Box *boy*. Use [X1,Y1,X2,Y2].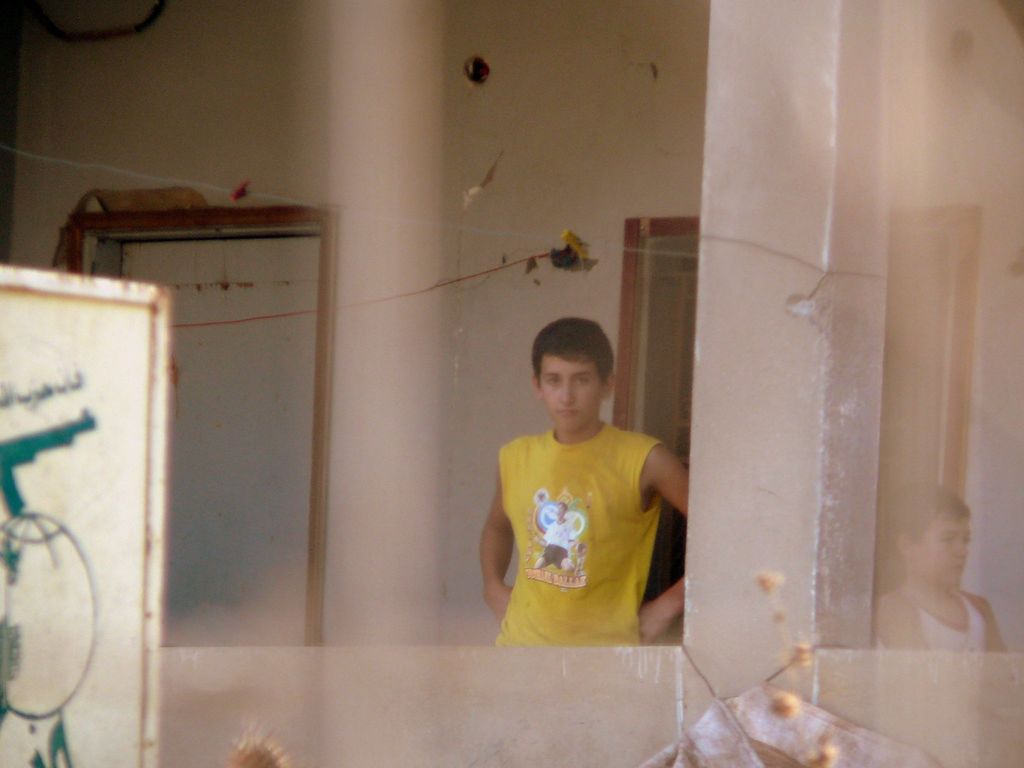
[868,479,1012,652].
